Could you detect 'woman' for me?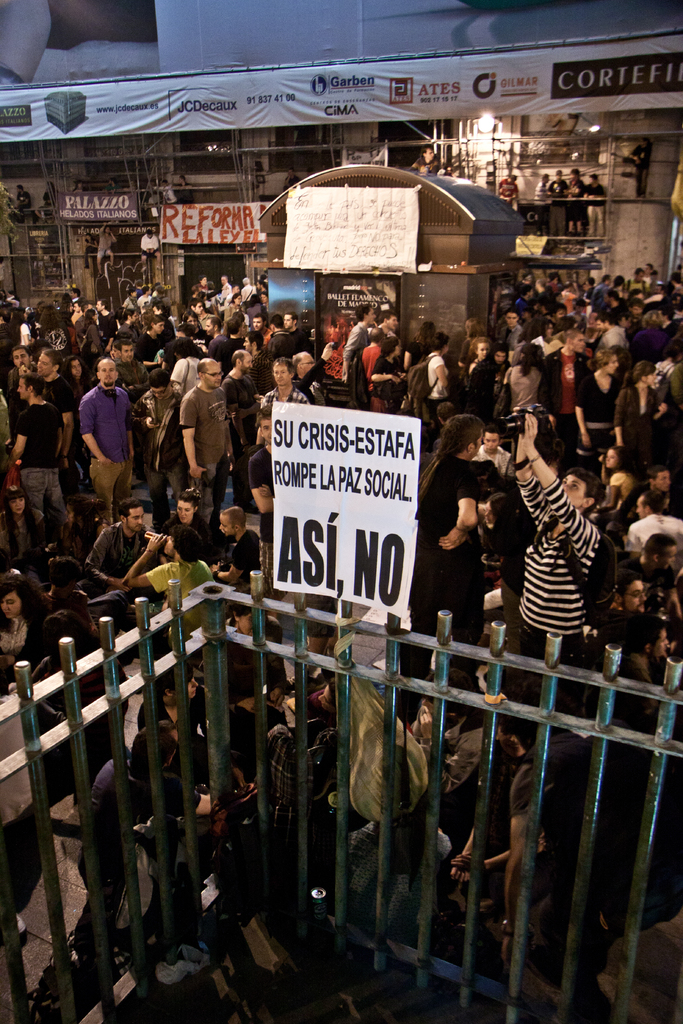
Detection result: <box>367,339,409,415</box>.
